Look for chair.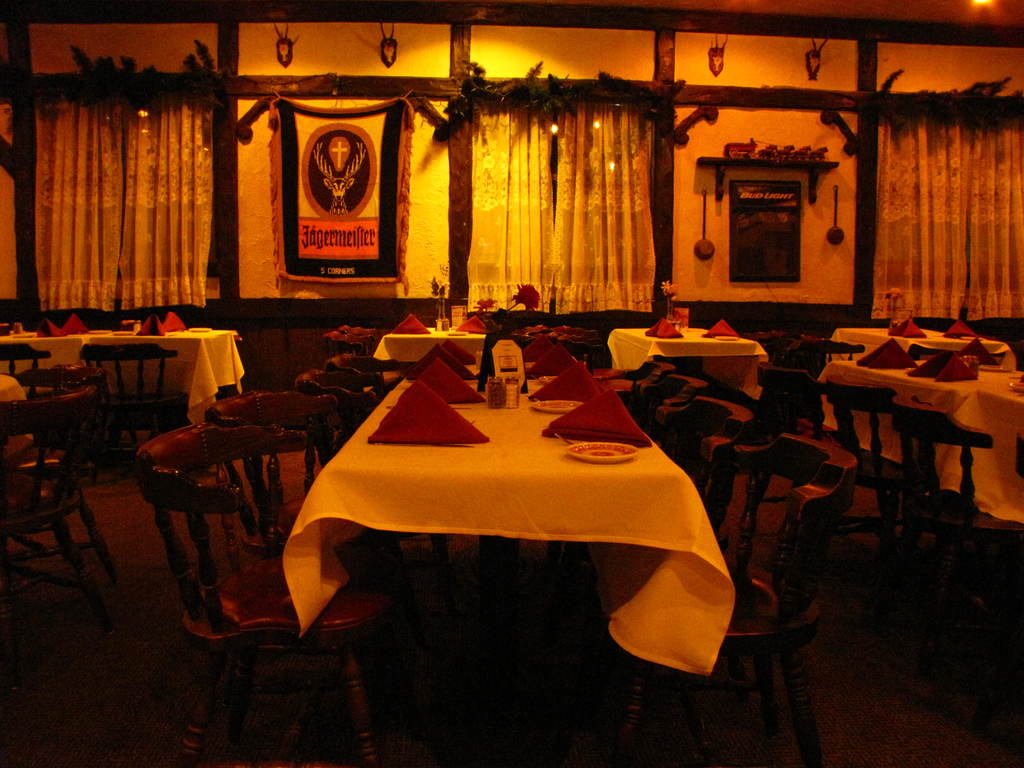
Found: x1=325, y1=351, x2=403, y2=401.
